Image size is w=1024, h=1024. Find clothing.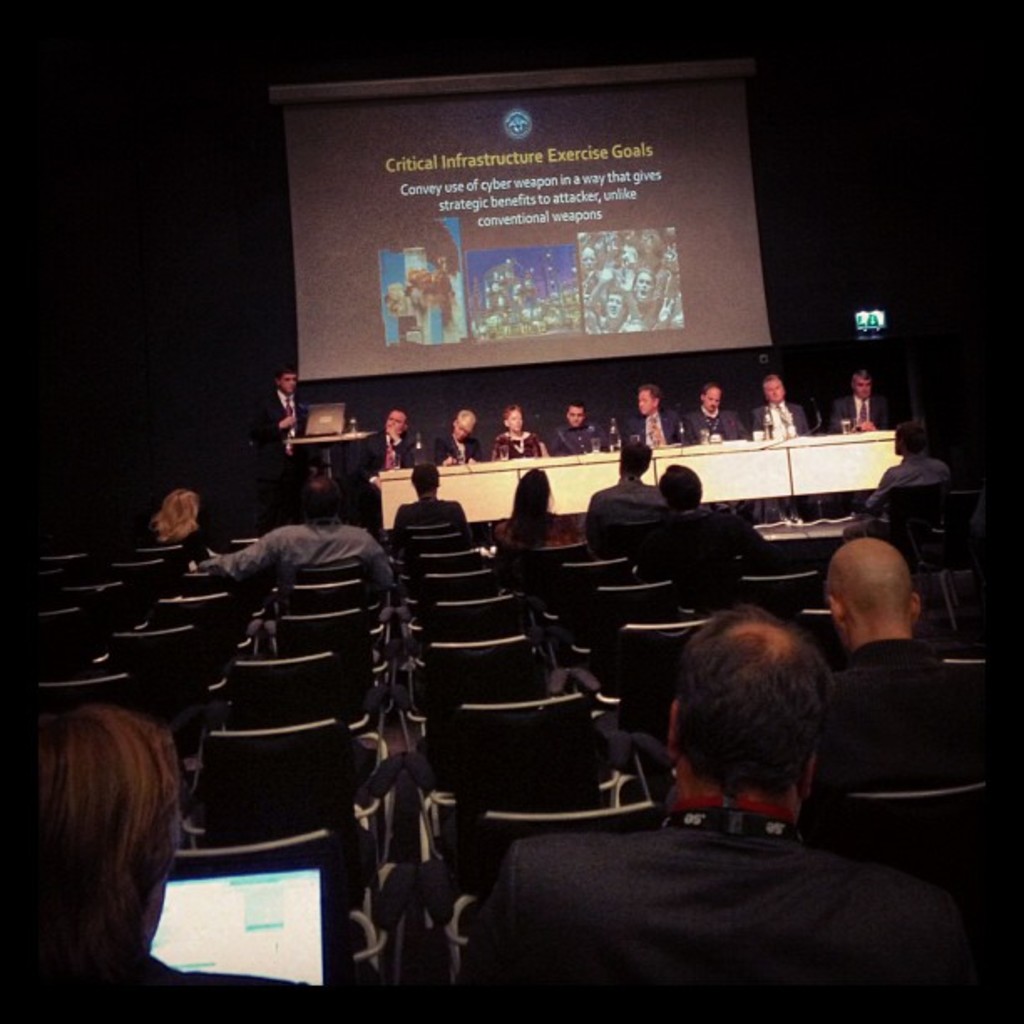
<box>684,403,756,442</box>.
